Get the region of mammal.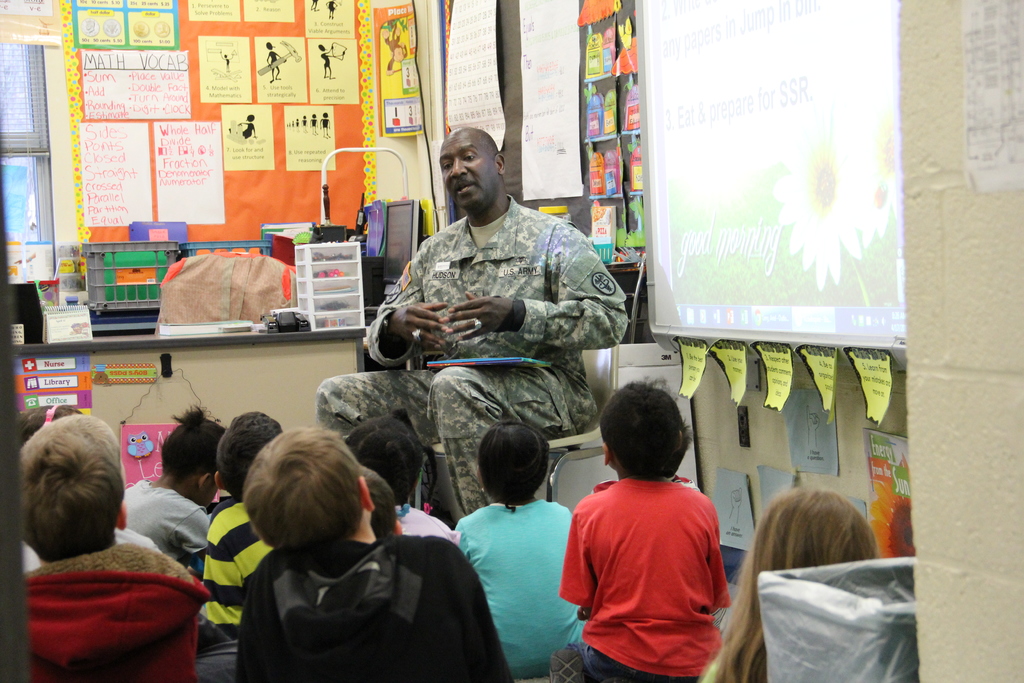
{"x1": 362, "y1": 465, "x2": 408, "y2": 540}.
